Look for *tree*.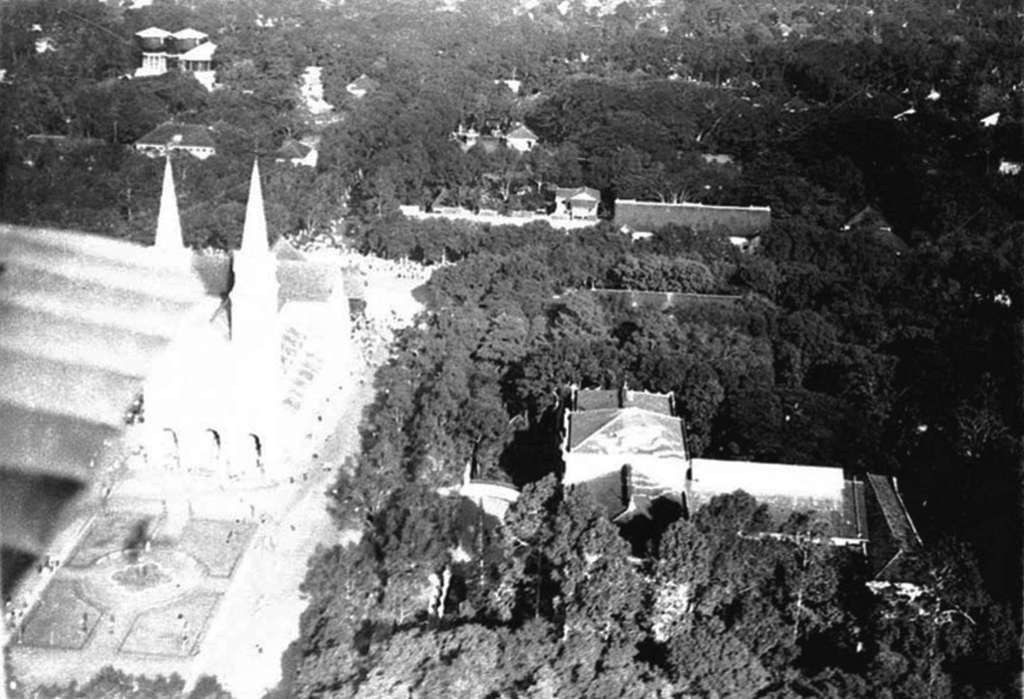
Found: crop(505, 615, 558, 698).
